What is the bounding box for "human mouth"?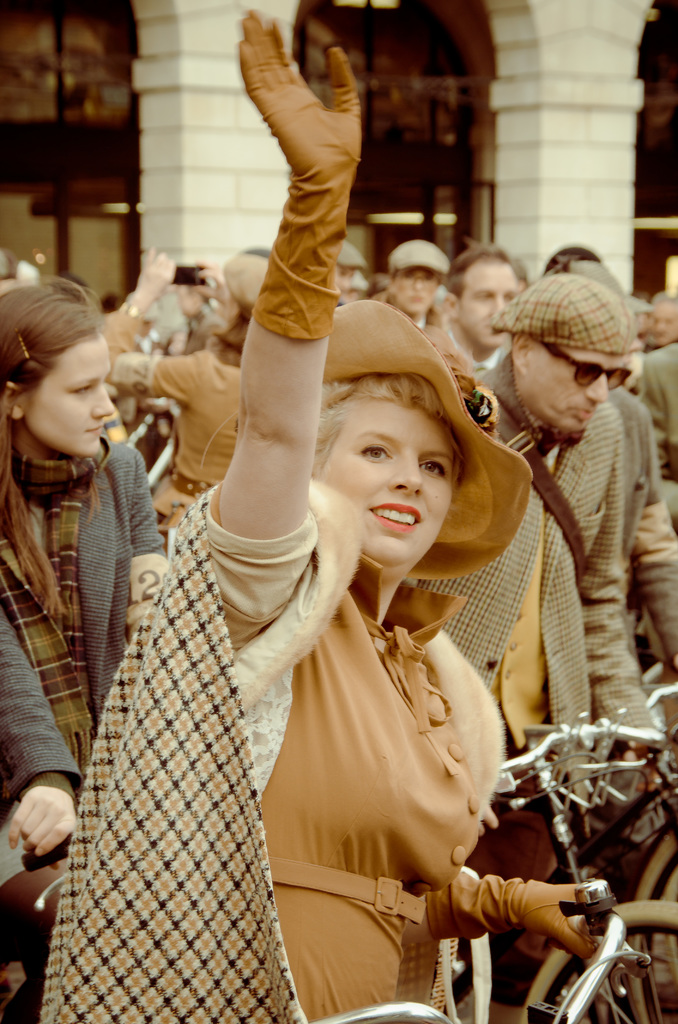
{"x1": 86, "y1": 420, "x2": 102, "y2": 436}.
